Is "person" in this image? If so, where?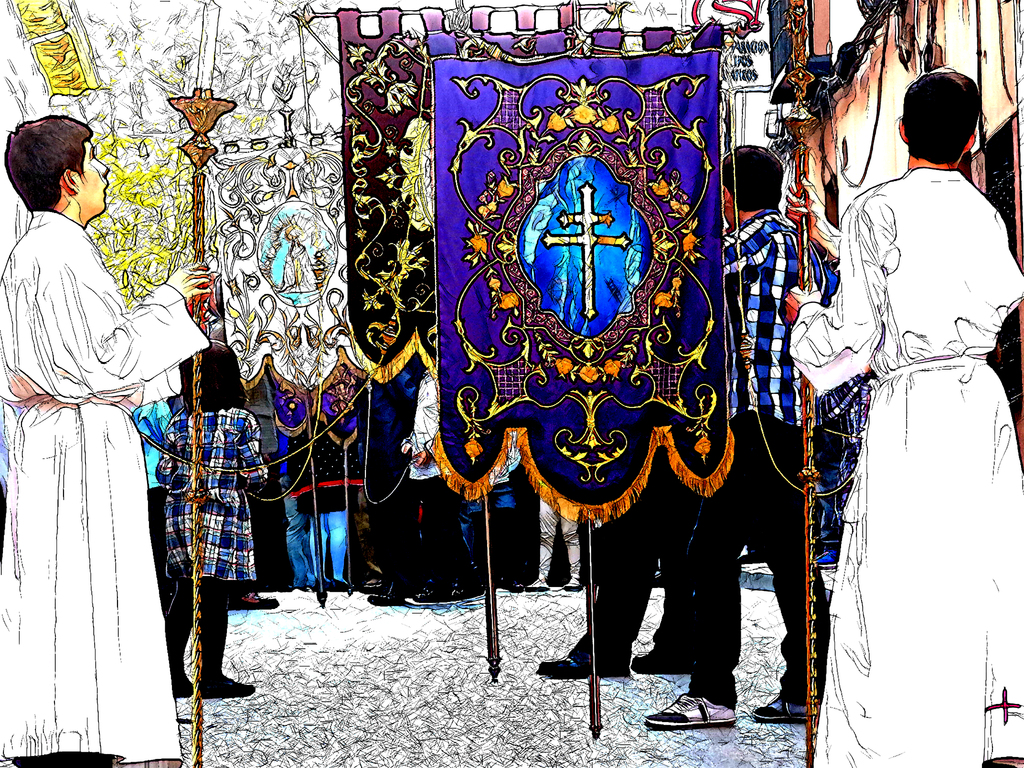
Yes, at detection(163, 340, 271, 700).
